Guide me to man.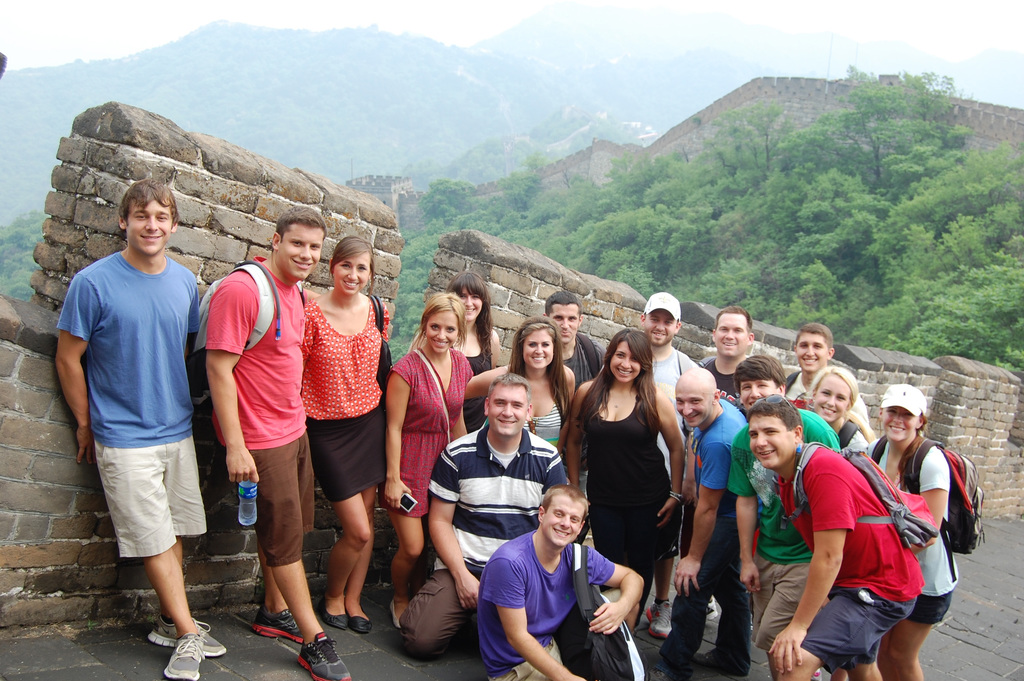
Guidance: region(394, 373, 573, 659).
